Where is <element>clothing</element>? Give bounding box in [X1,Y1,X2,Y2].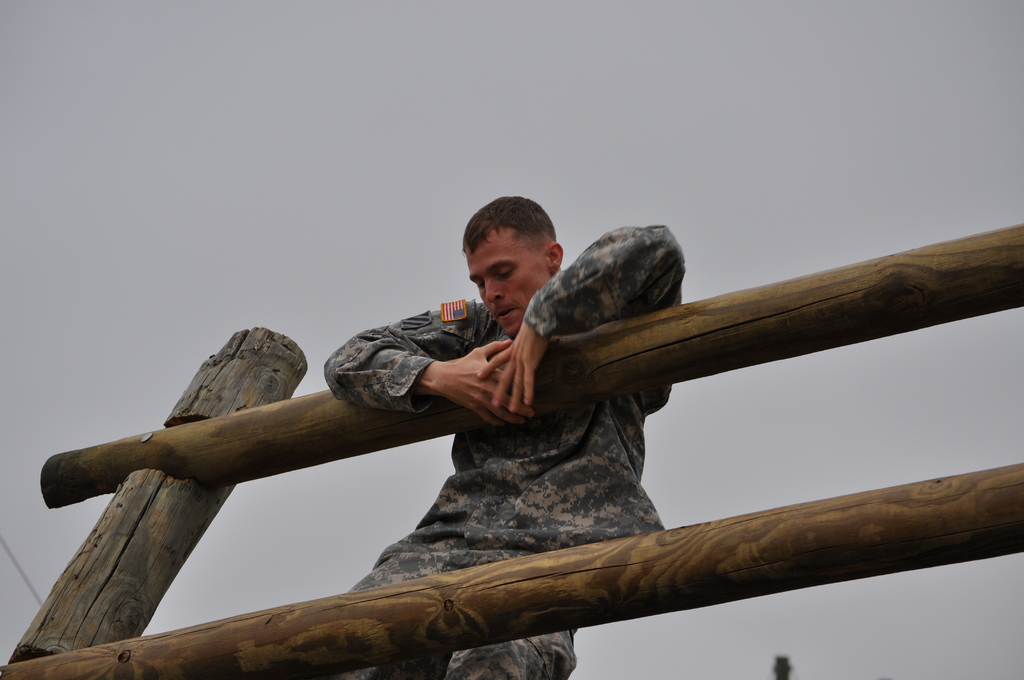
[326,222,678,679].
